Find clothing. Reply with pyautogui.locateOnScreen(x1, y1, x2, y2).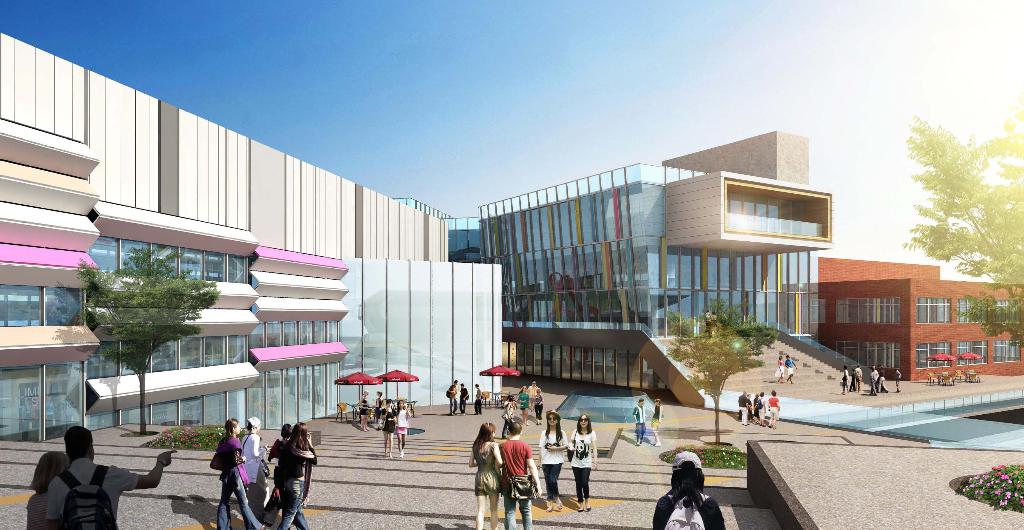
pyautogui.locateOnScreen(776, 361, 785, 375).
